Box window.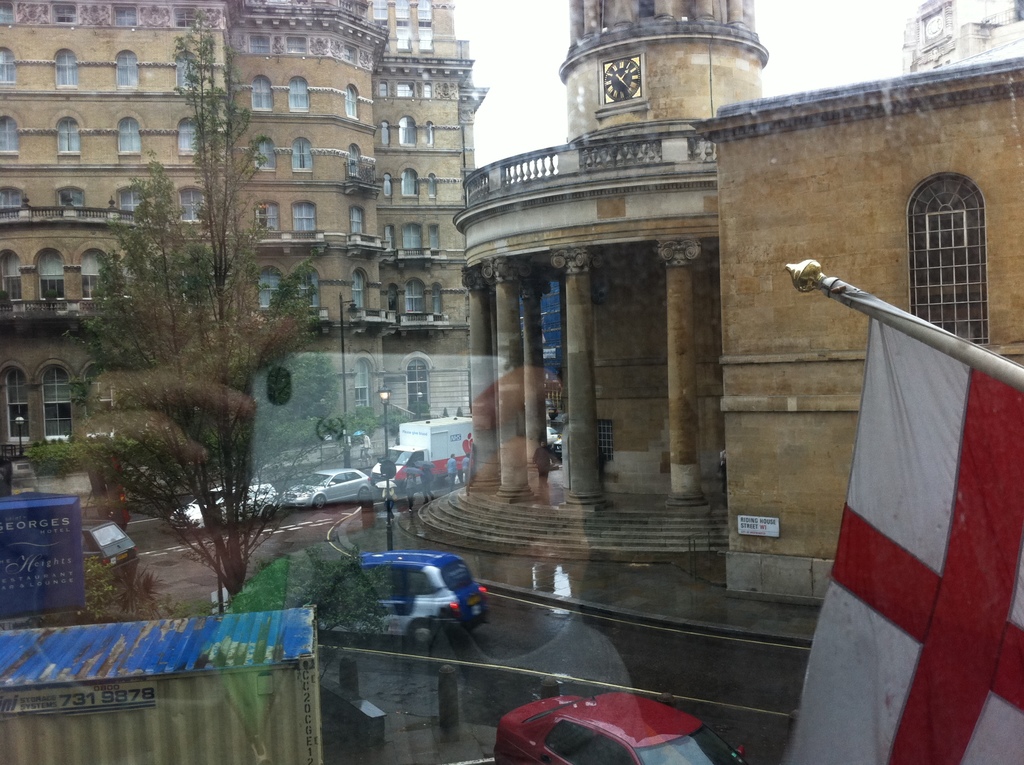
BBox(429, 228, 440, 249).
